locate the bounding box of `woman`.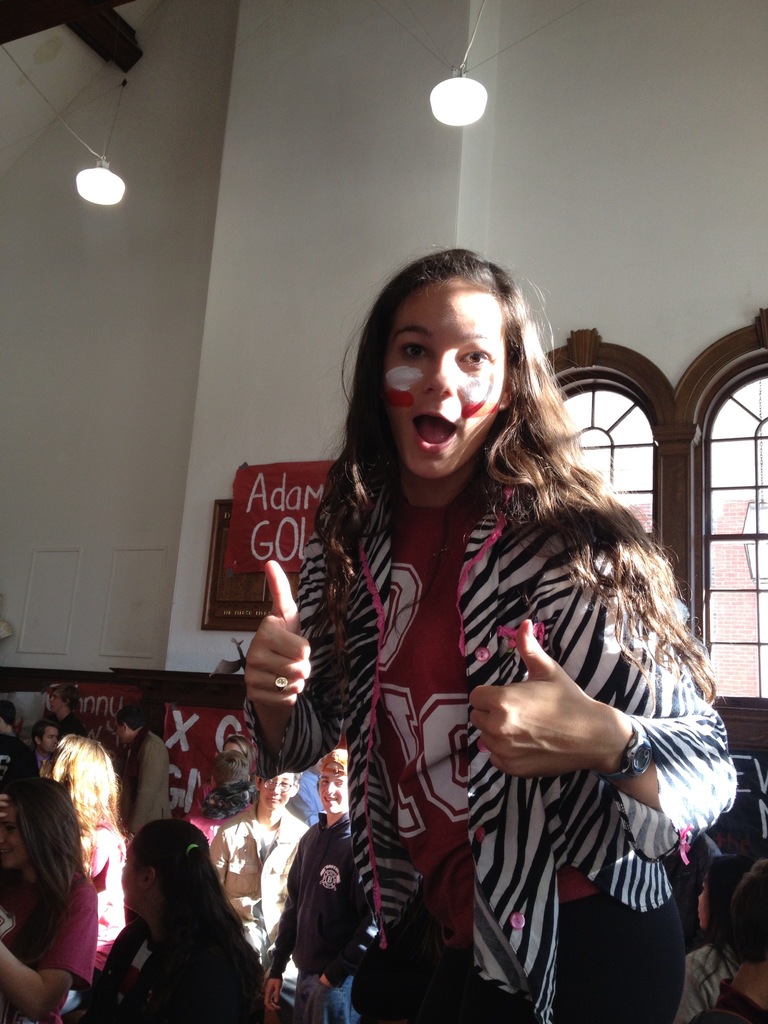
Bounding box: (left=243, top=243, right=737, bottom=1023).
